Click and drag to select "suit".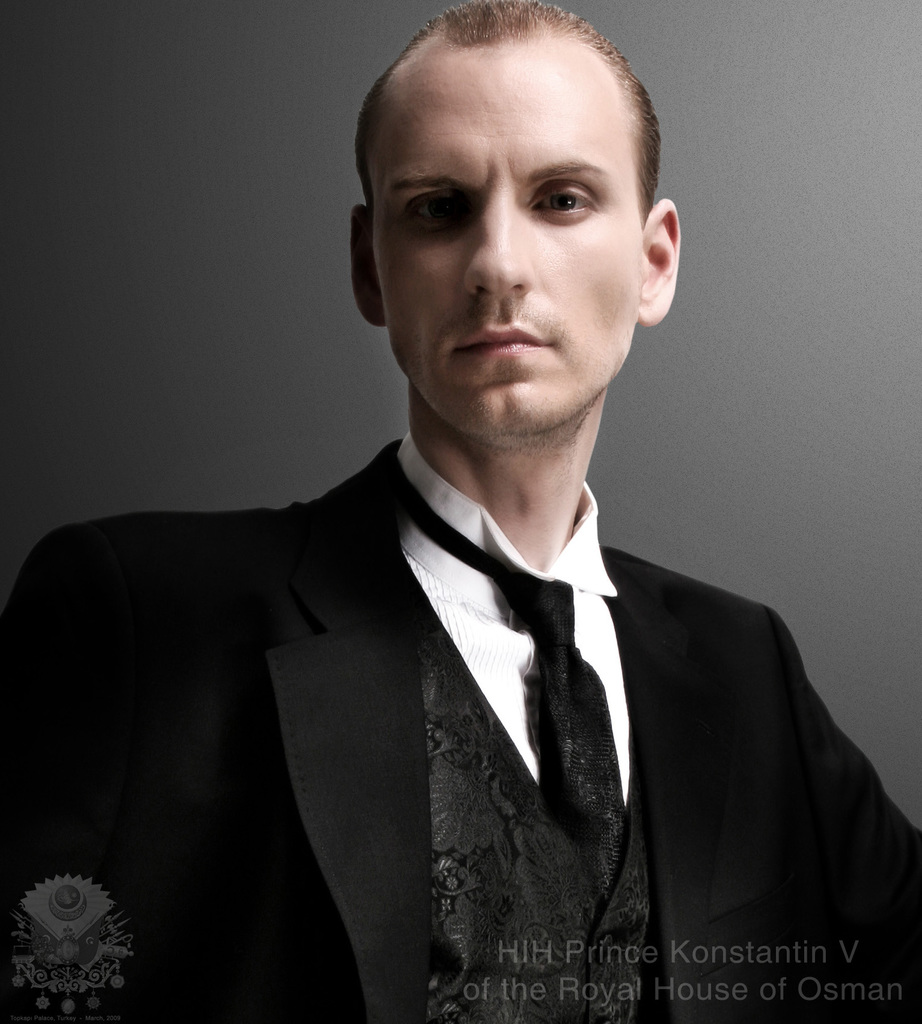
Selection: select_region(58, 356, 908, 976).
